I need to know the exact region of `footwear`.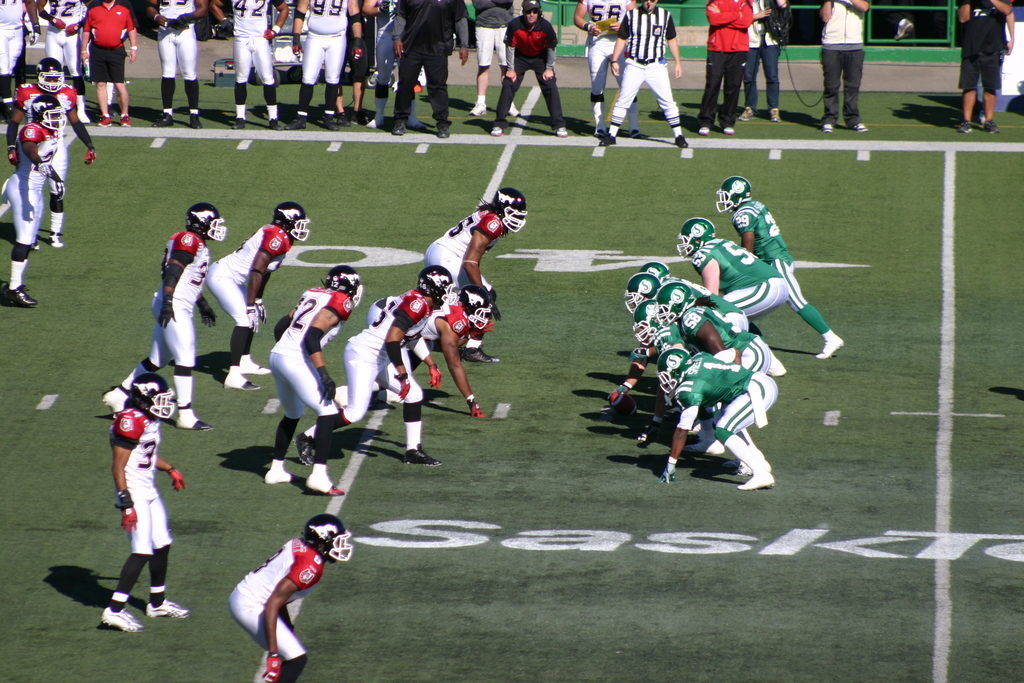
Region: [left=95, top=115, right=106, bottom=120].
